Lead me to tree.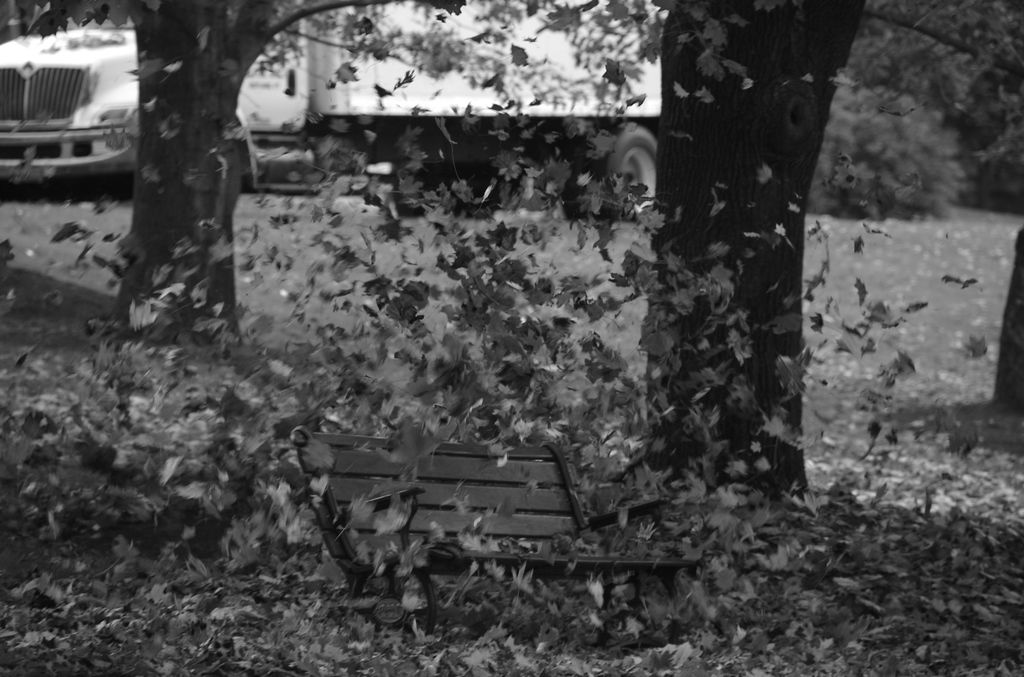
Lead to crop(910, 0, 1023, 421).
